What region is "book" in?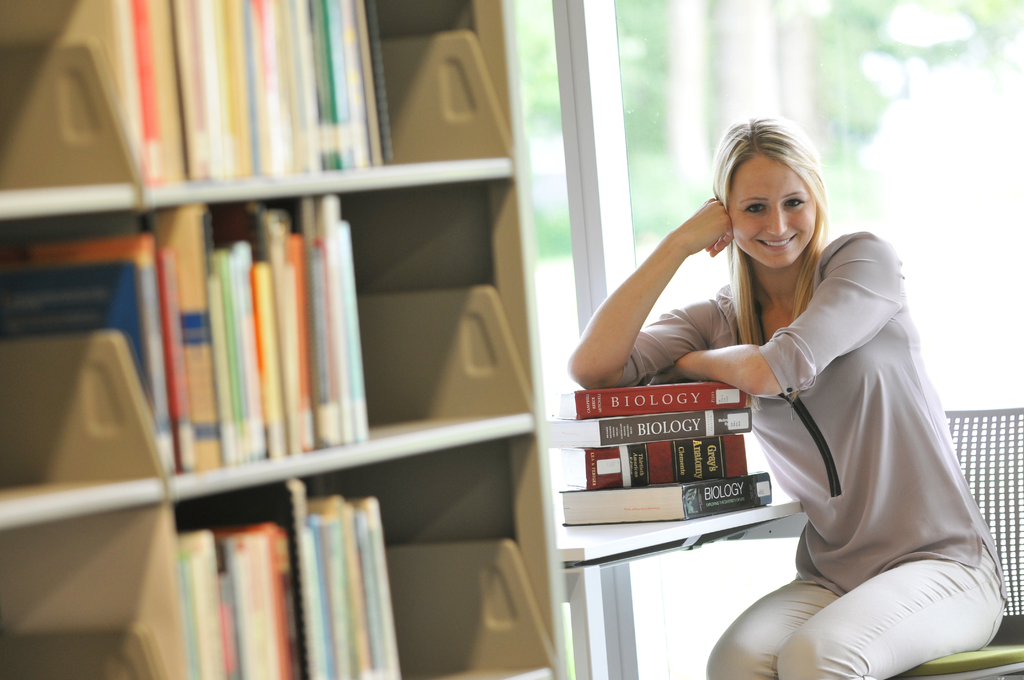
[557,388,749,419].
